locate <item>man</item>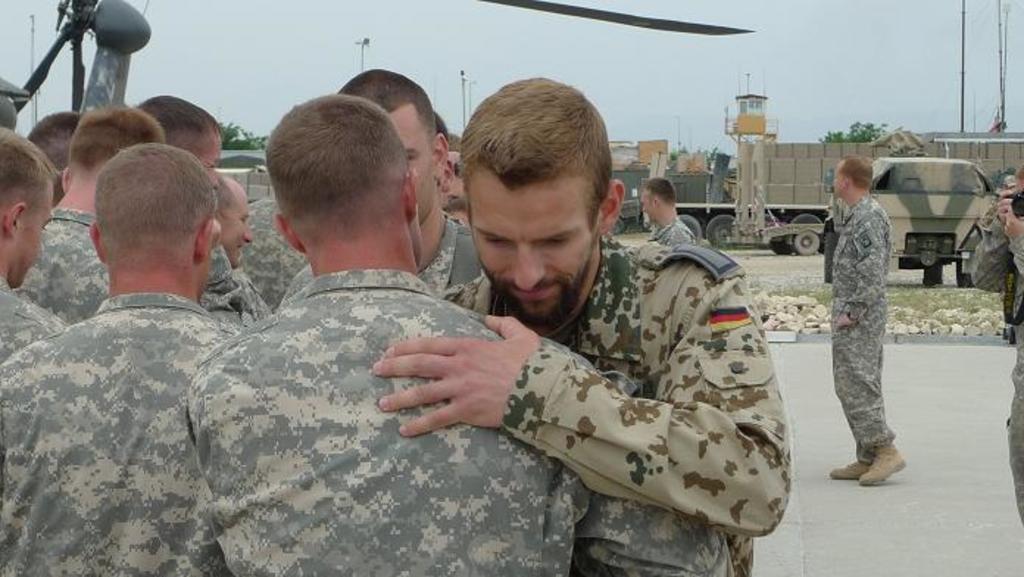
362 74 800 576
